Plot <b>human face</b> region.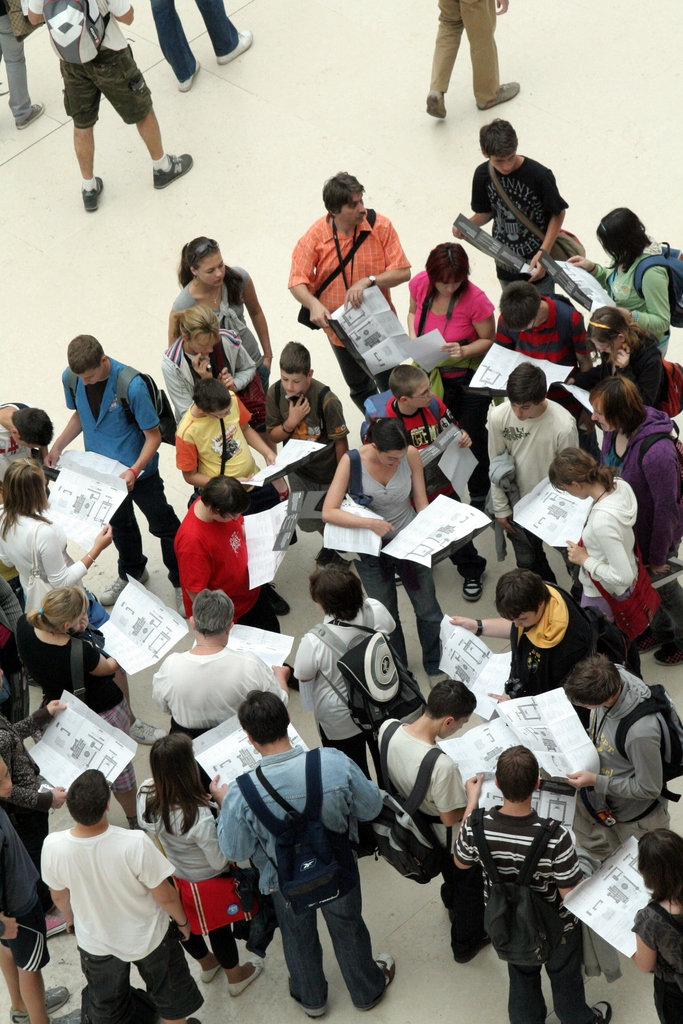
Plotted at <region>591, 393, 619, 435</region>.
